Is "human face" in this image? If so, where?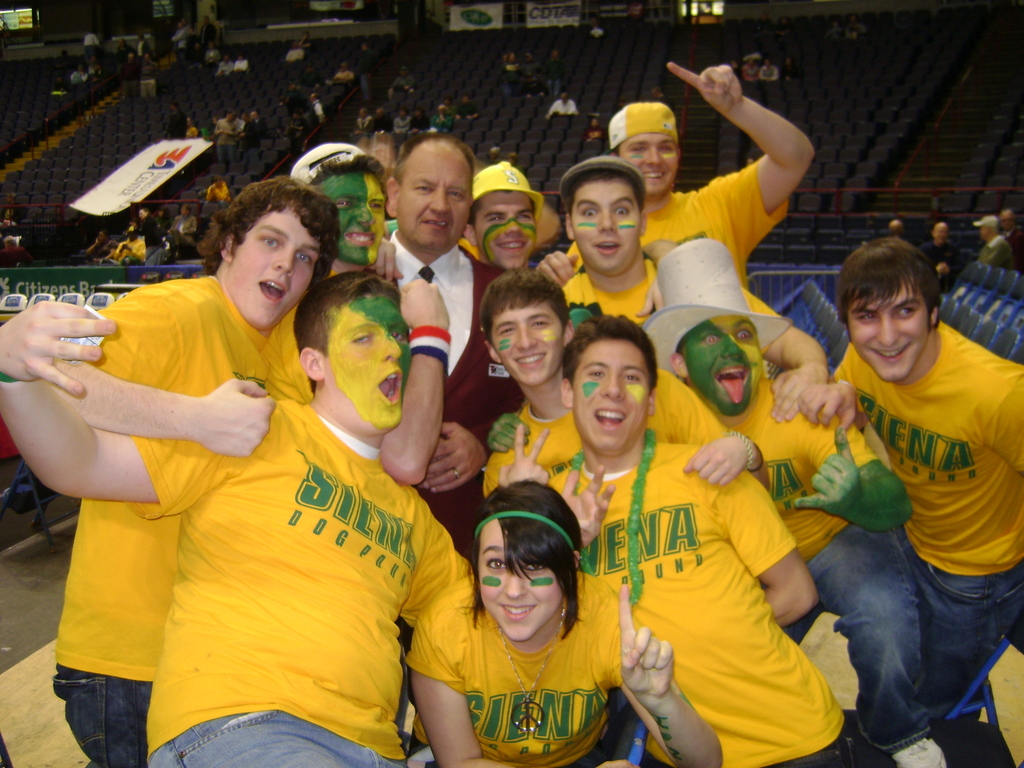
Yes, at detection(229, 207, 323, 333).
